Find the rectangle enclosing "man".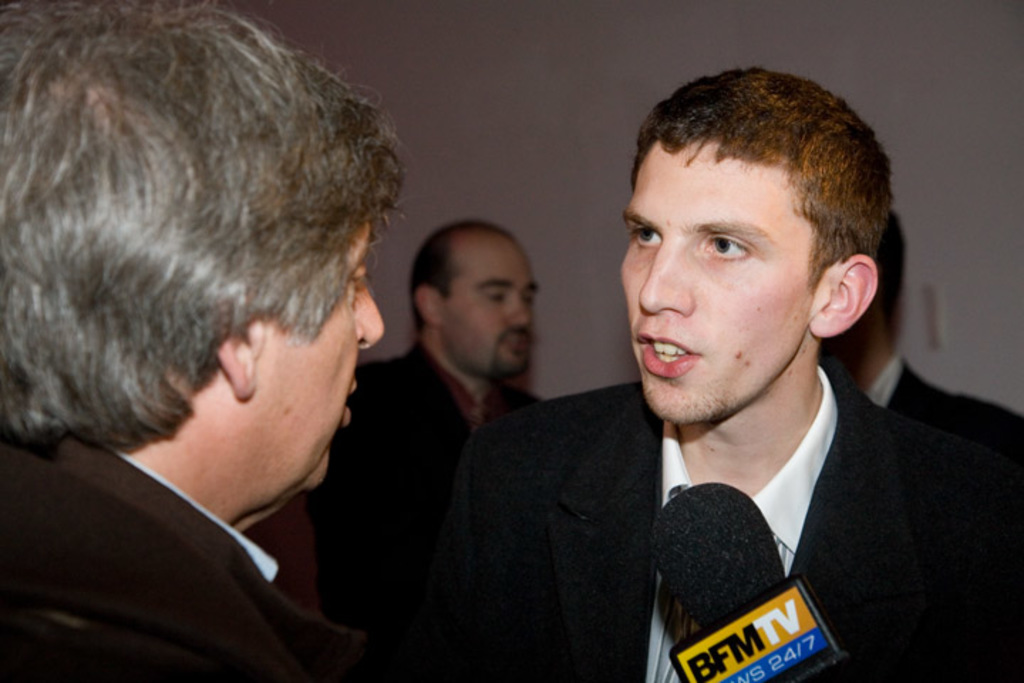
<region>1, 0, 438, 680</region>.
